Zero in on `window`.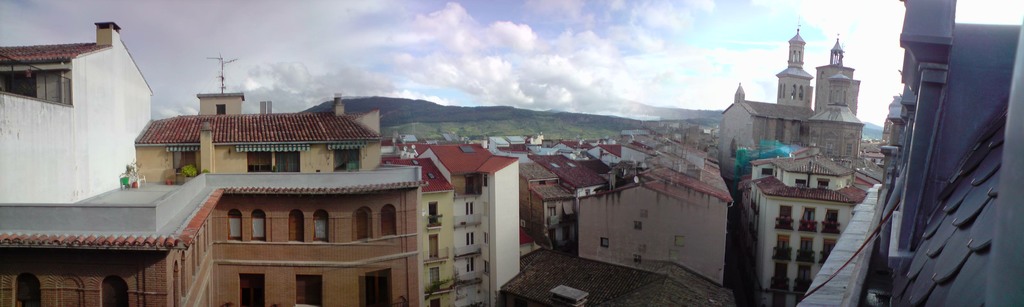
Zeroed in: 236 272 264 303.
